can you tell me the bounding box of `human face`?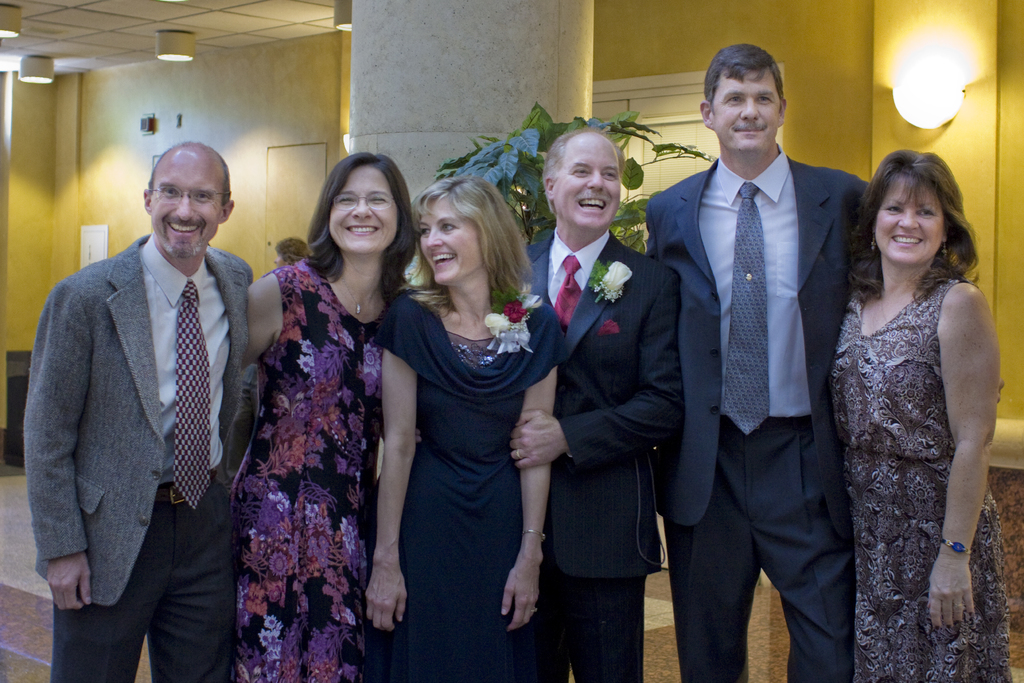
bbox=[333, 161, 397, 250].
